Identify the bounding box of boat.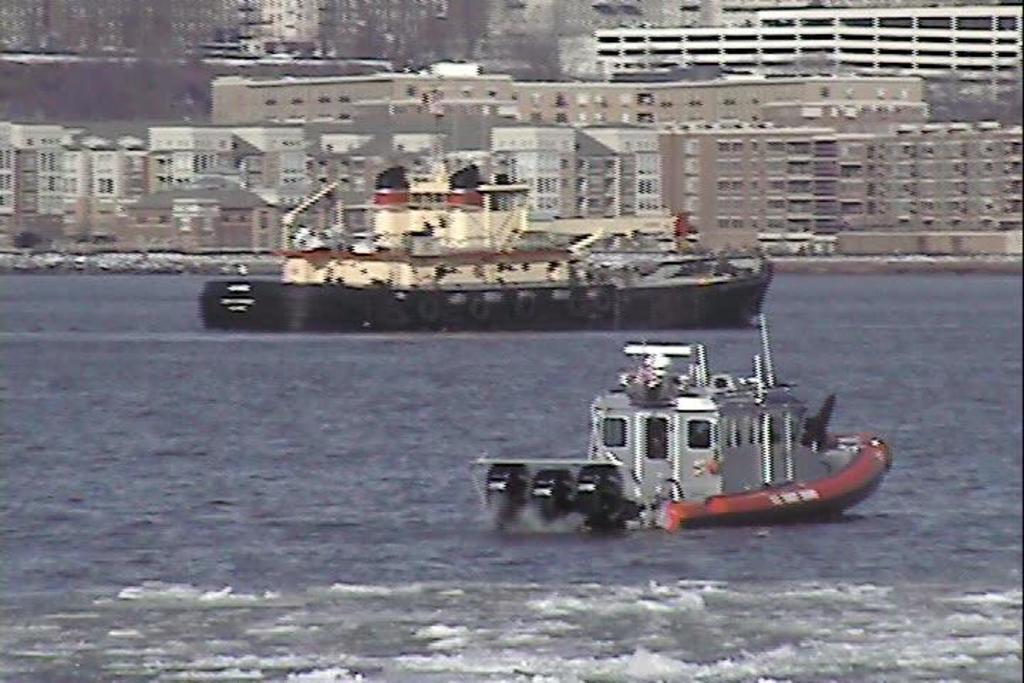
box=[196, 147, 784, 333].
